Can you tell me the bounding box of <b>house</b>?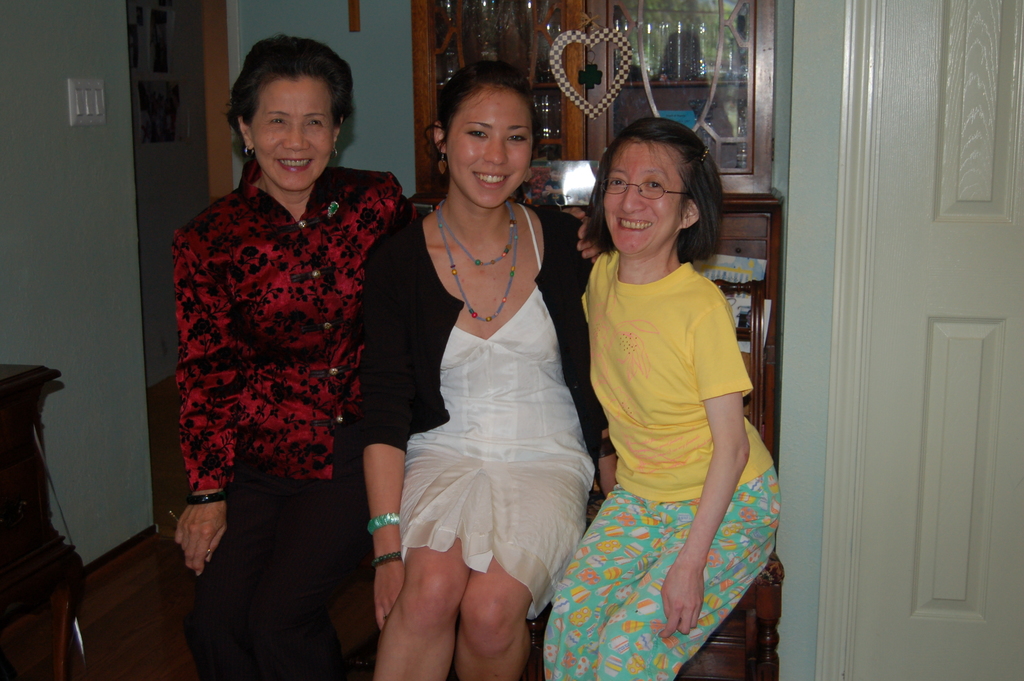
(0,0,1023,680).
